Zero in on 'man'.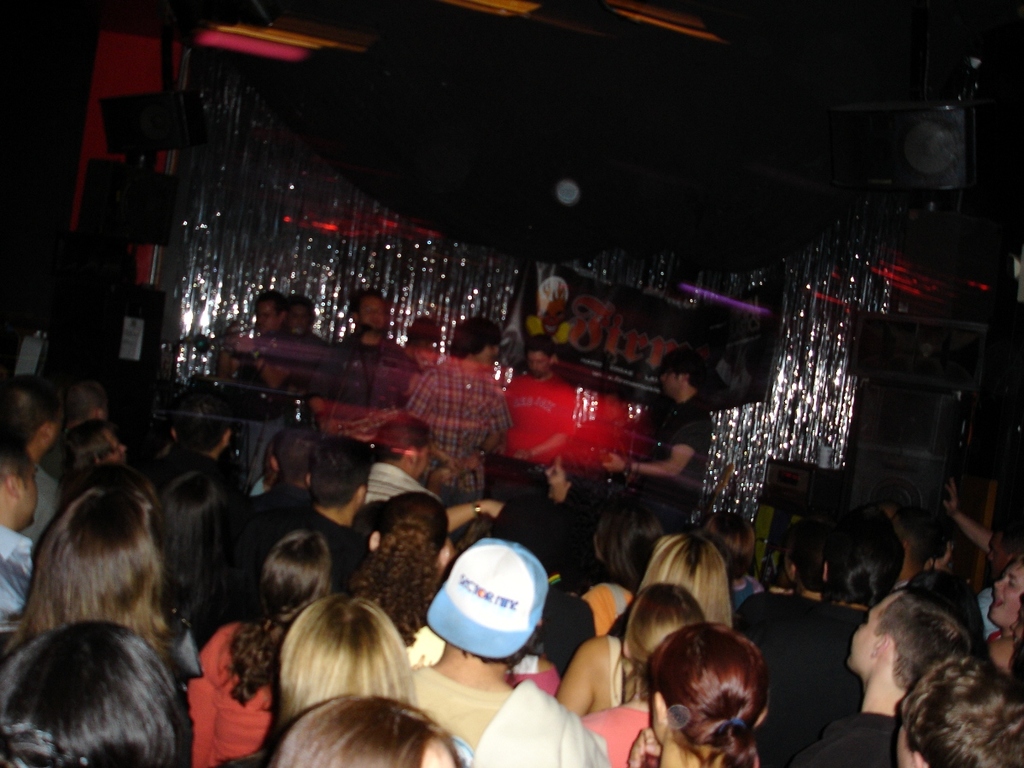
Zeroed in: <box>484,340,575,505</box>.
